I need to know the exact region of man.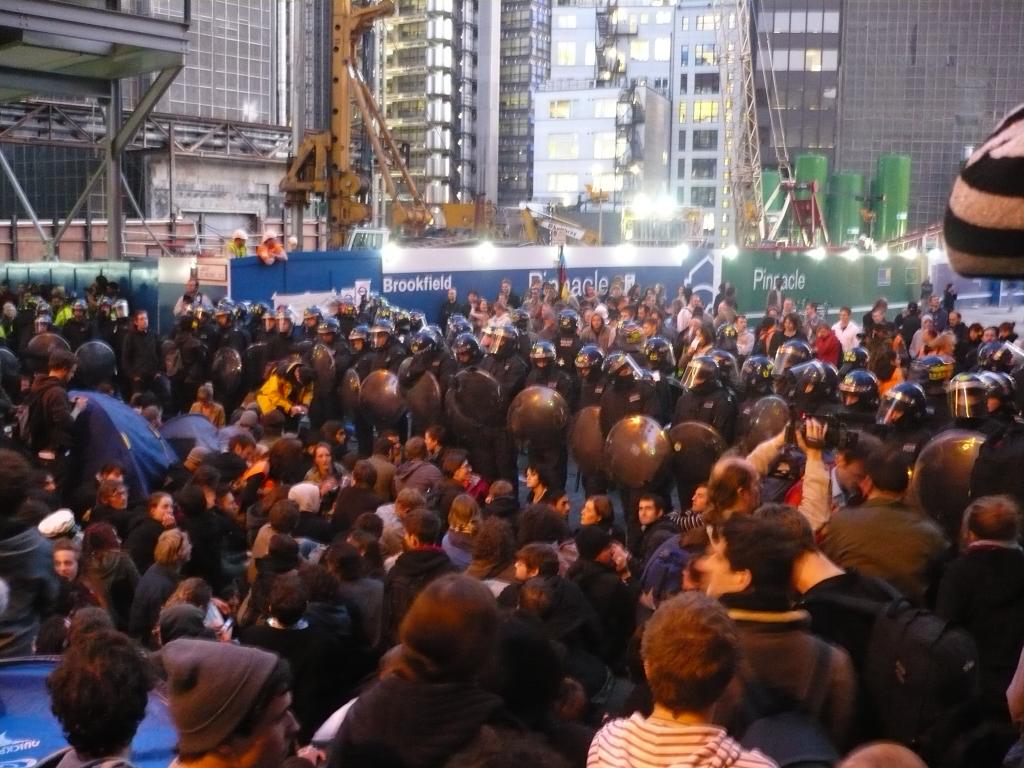
Region: {"left": 646, "top": 348, "right": 665, "bottom": 371}.
